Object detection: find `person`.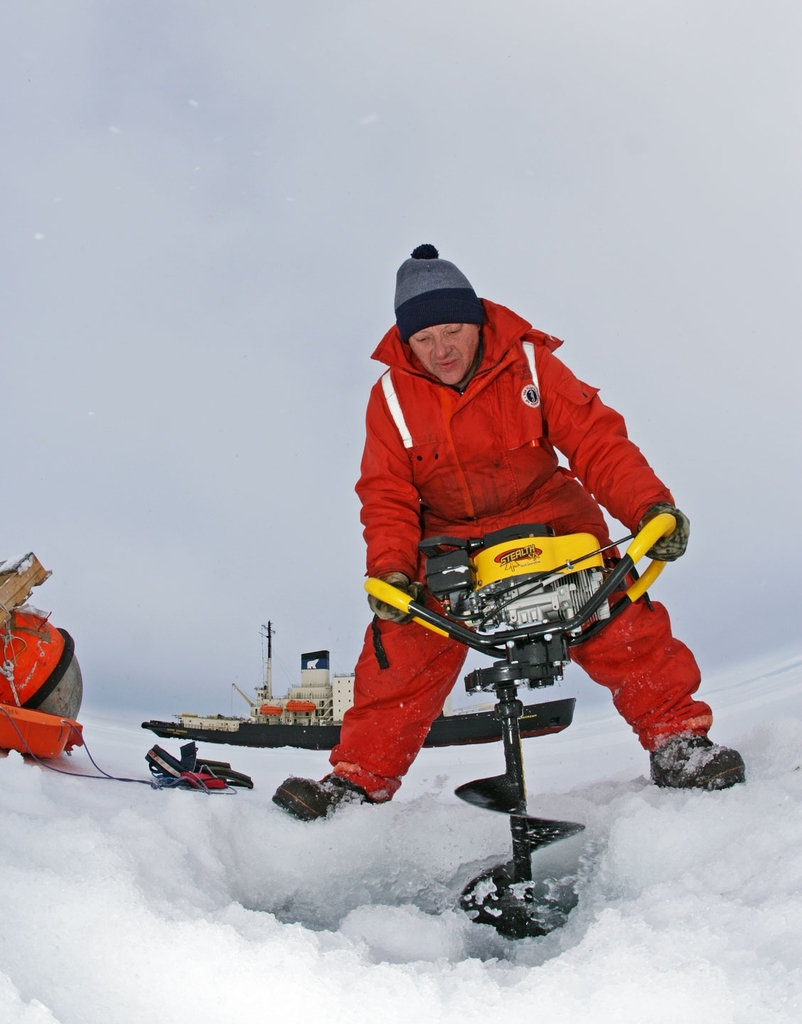
bbox=(270, 238, 745, 816).
